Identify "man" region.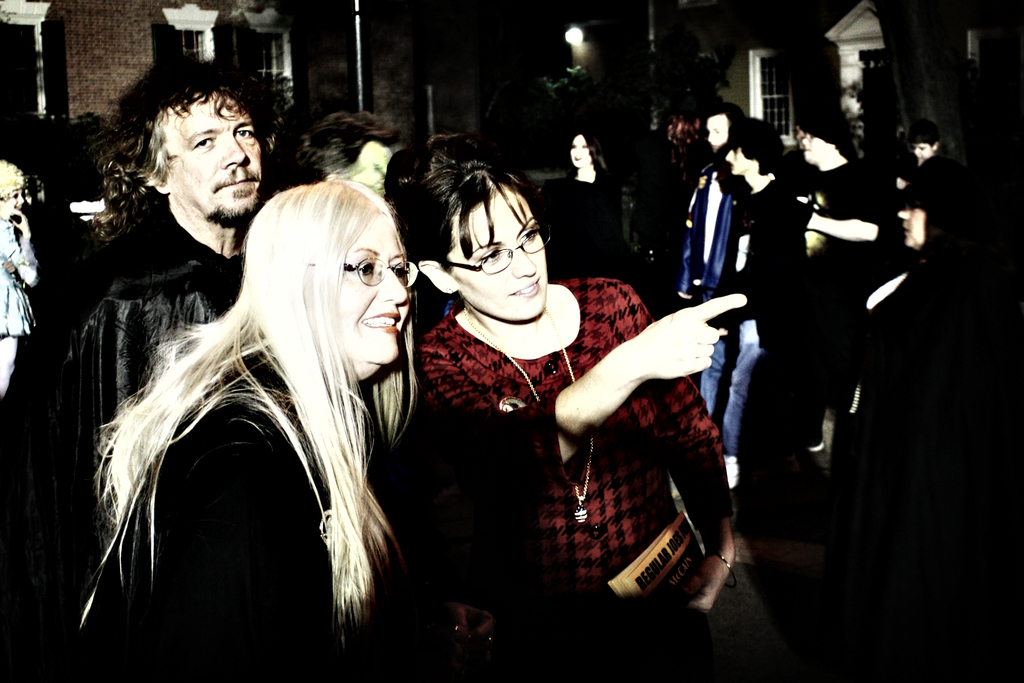
Region: box=[783, 120, 894, 455].
